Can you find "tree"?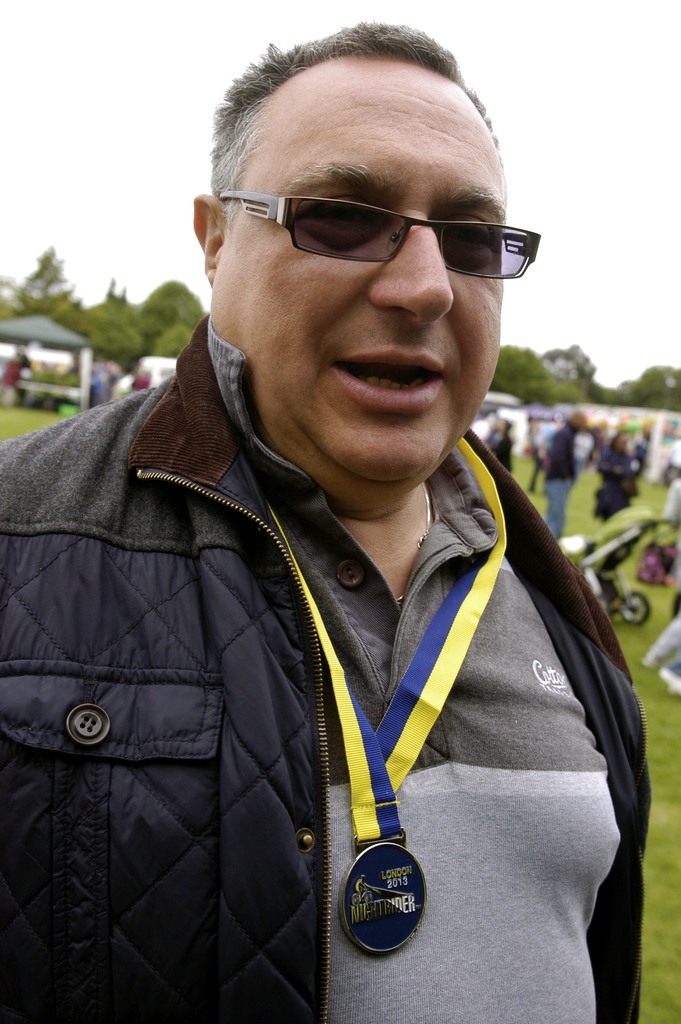
Yes, bounding box: x1=0 y1=241 x2=206 y2=369.
